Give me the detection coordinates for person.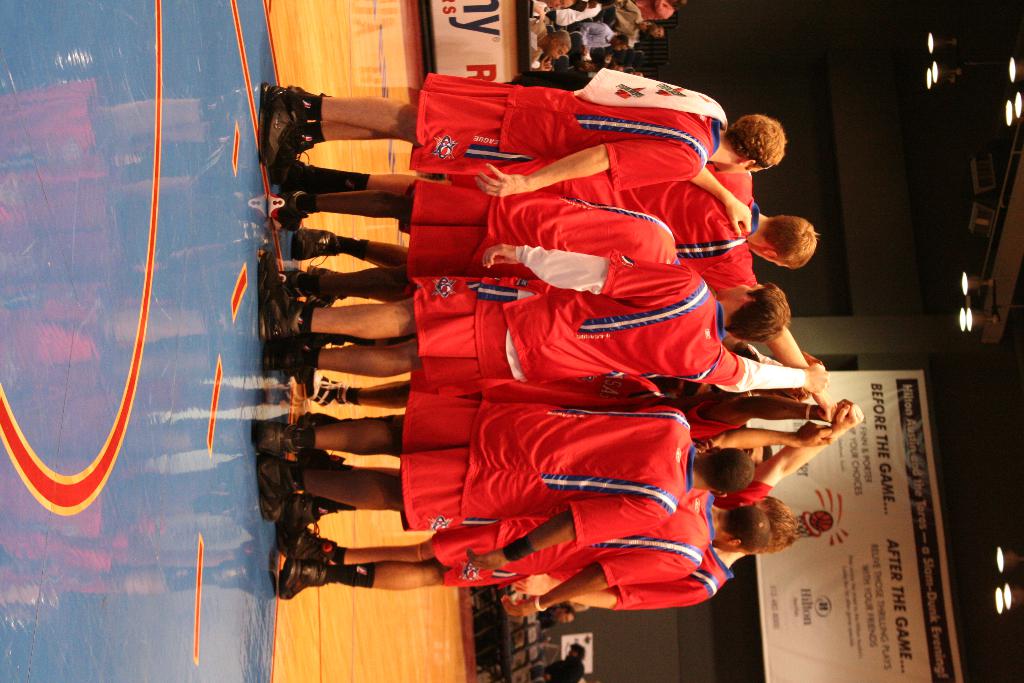
x1=233, y1=261, x2=806, y2=374.
